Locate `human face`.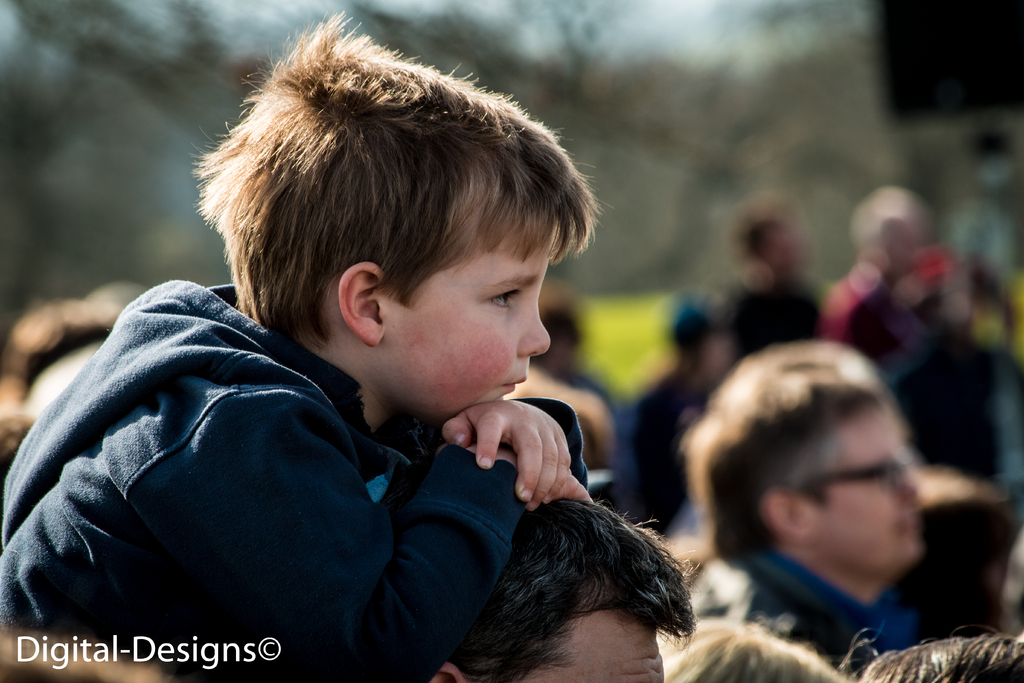
Bounding box: box=[535, 609, 662, 682].
